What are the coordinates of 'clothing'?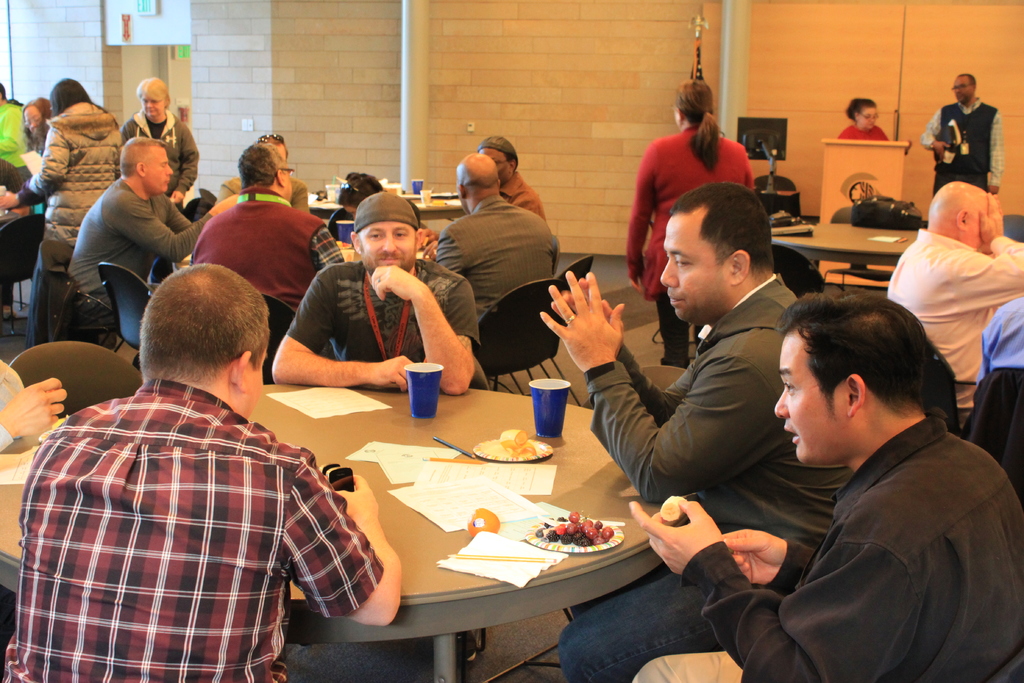
BBox(888, 227, 1023, 407).
